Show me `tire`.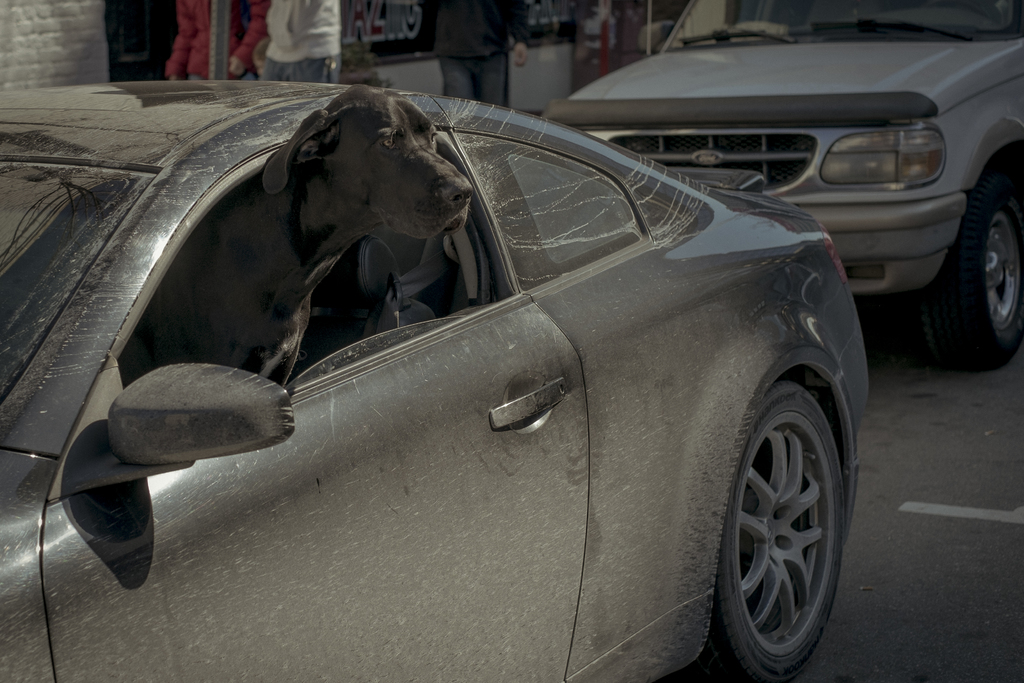
`tire` is here: 717:361:856:682.
